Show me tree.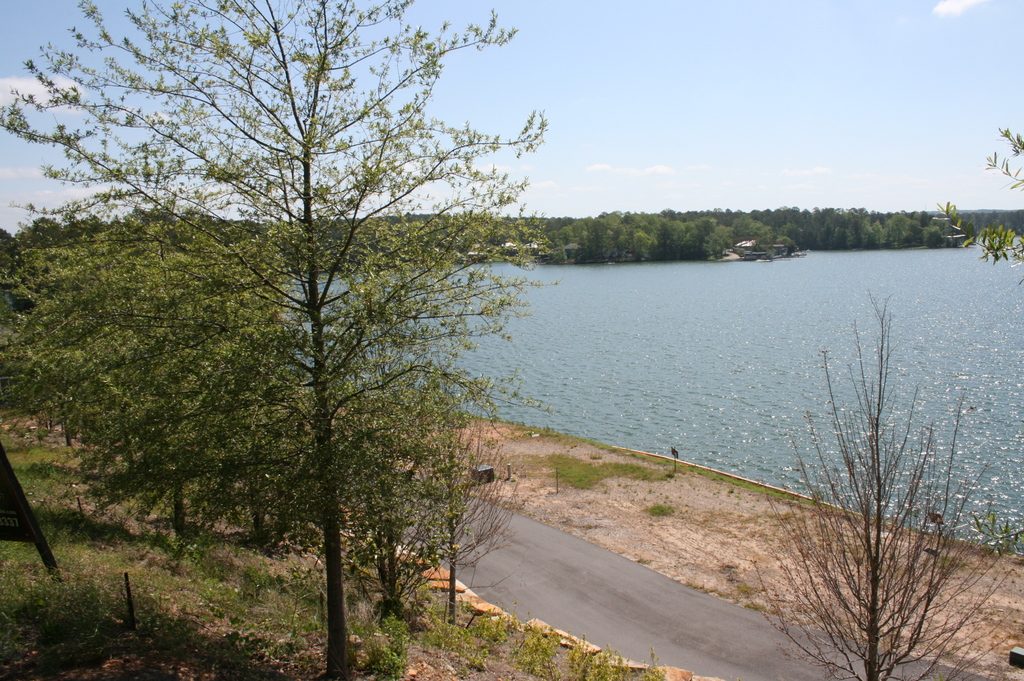
tree is here: 548:196:811:272.
